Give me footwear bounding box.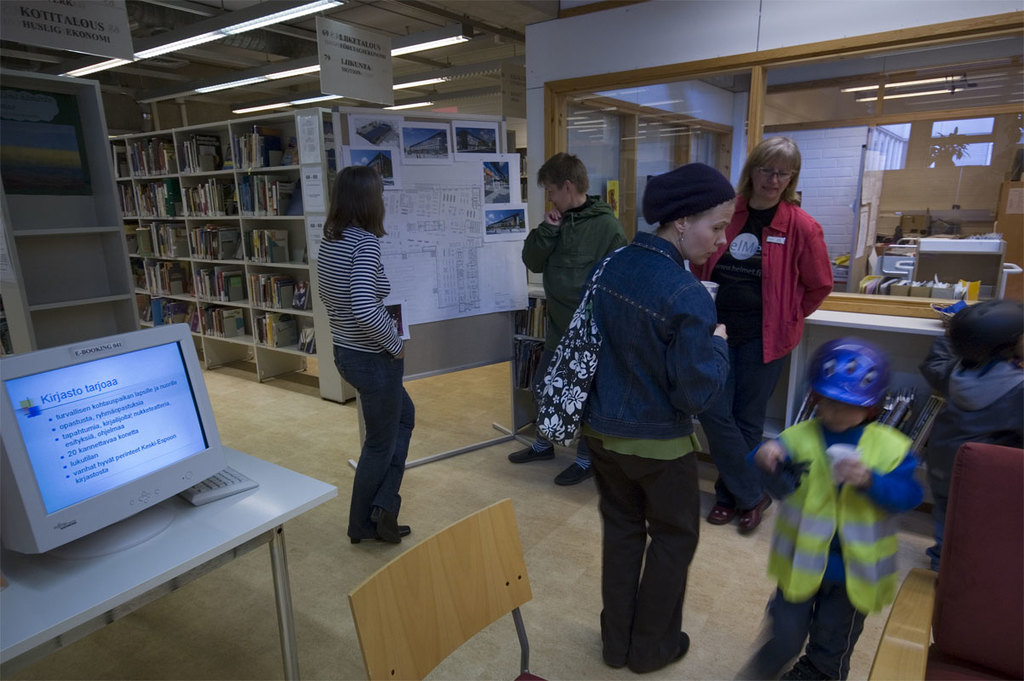
[left=556, top=465, right=594, bottom=484].
